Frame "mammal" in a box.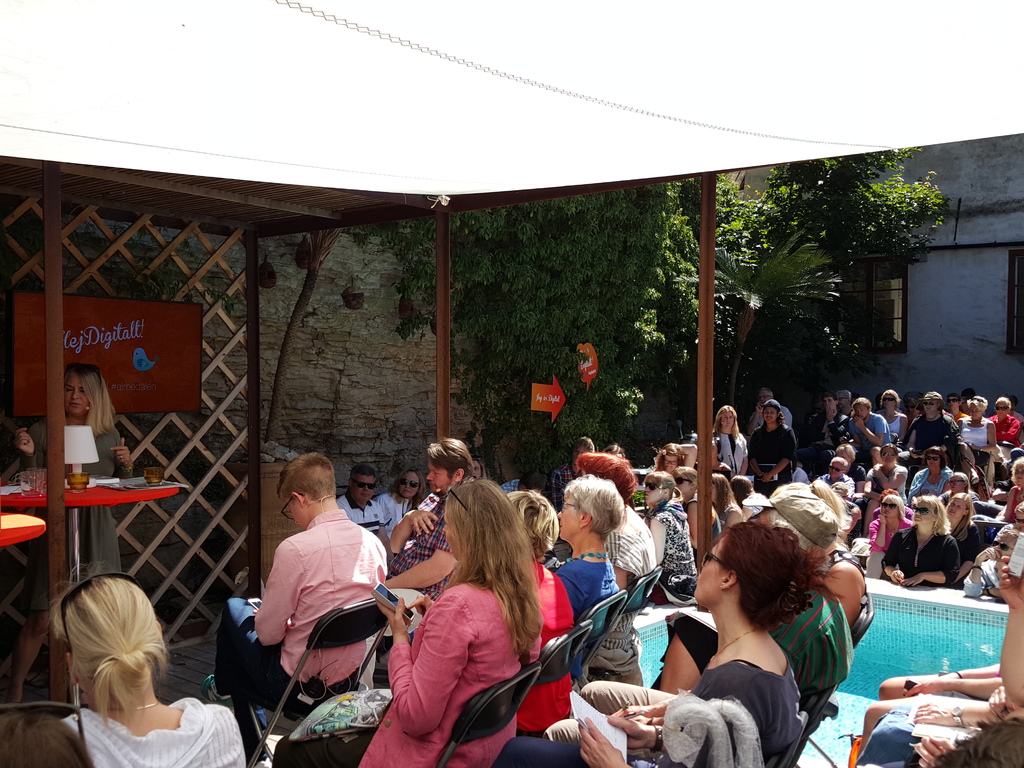
x1=963, y1=526, x2=1023, y2=600.
